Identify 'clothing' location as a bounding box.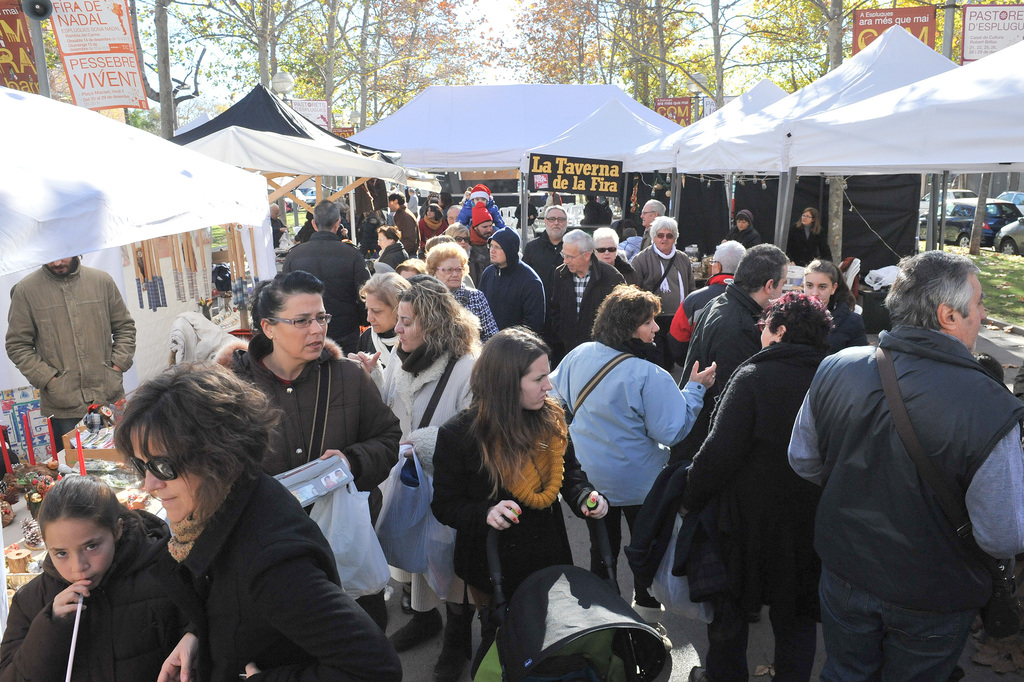
detection(378, 233, 413, 271).
